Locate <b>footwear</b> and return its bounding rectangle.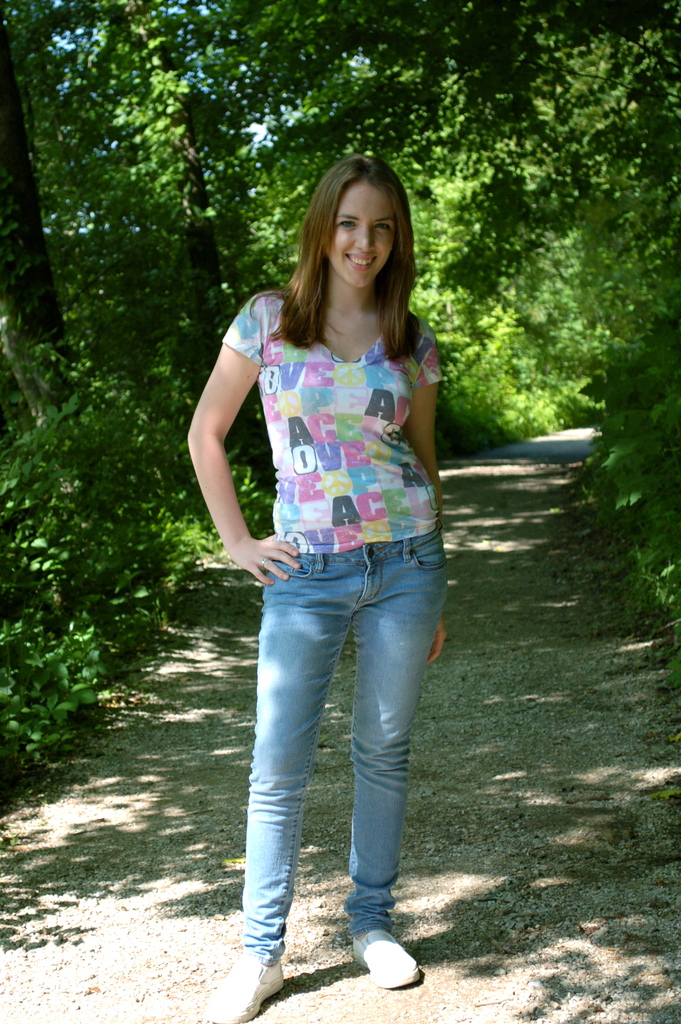
349:923:424:991.
